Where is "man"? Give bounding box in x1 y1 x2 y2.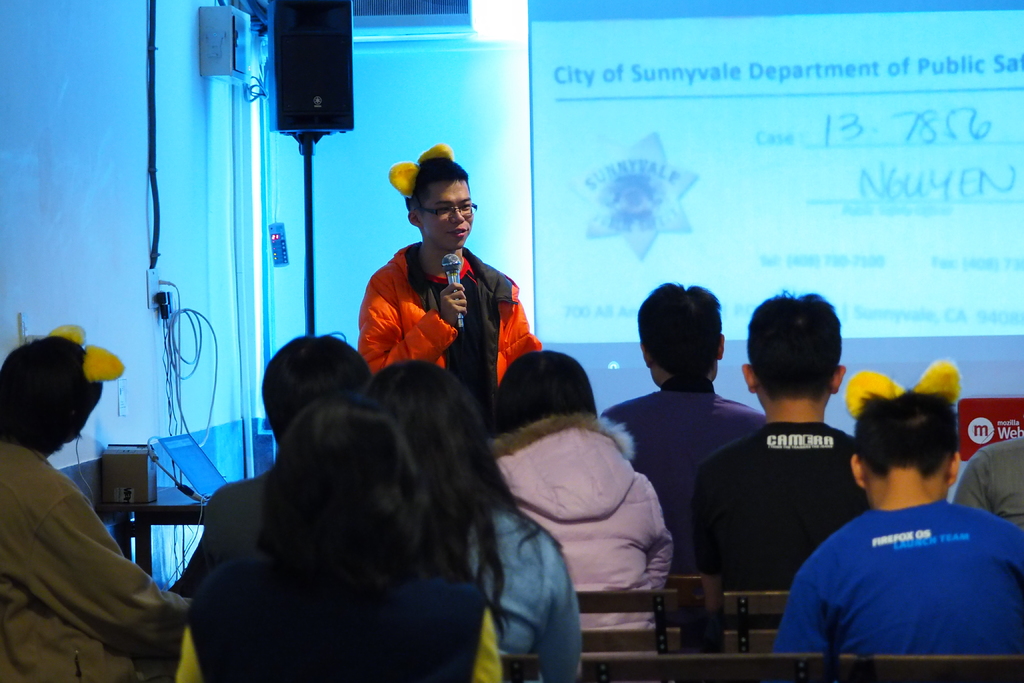
774 370 1005 671.
